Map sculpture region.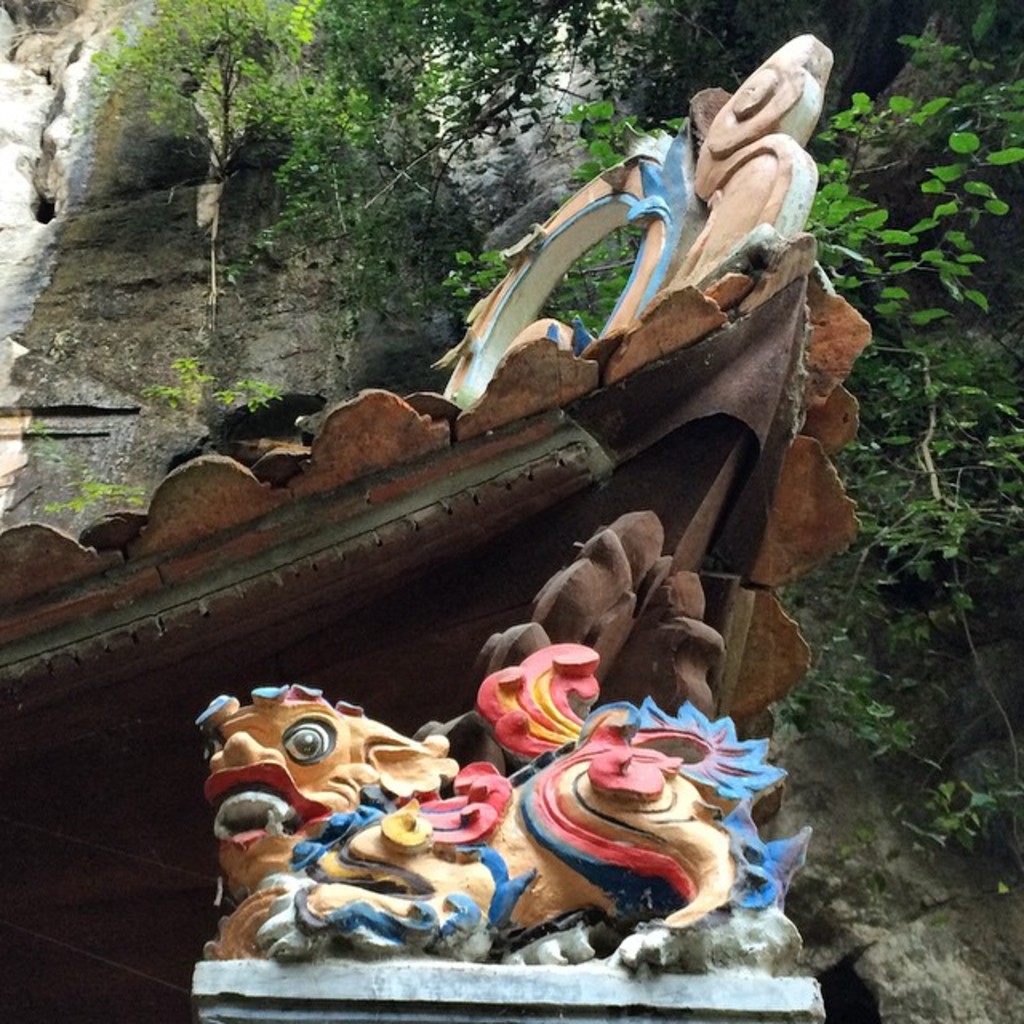
Mapped to [131, 90, 926, 906].
